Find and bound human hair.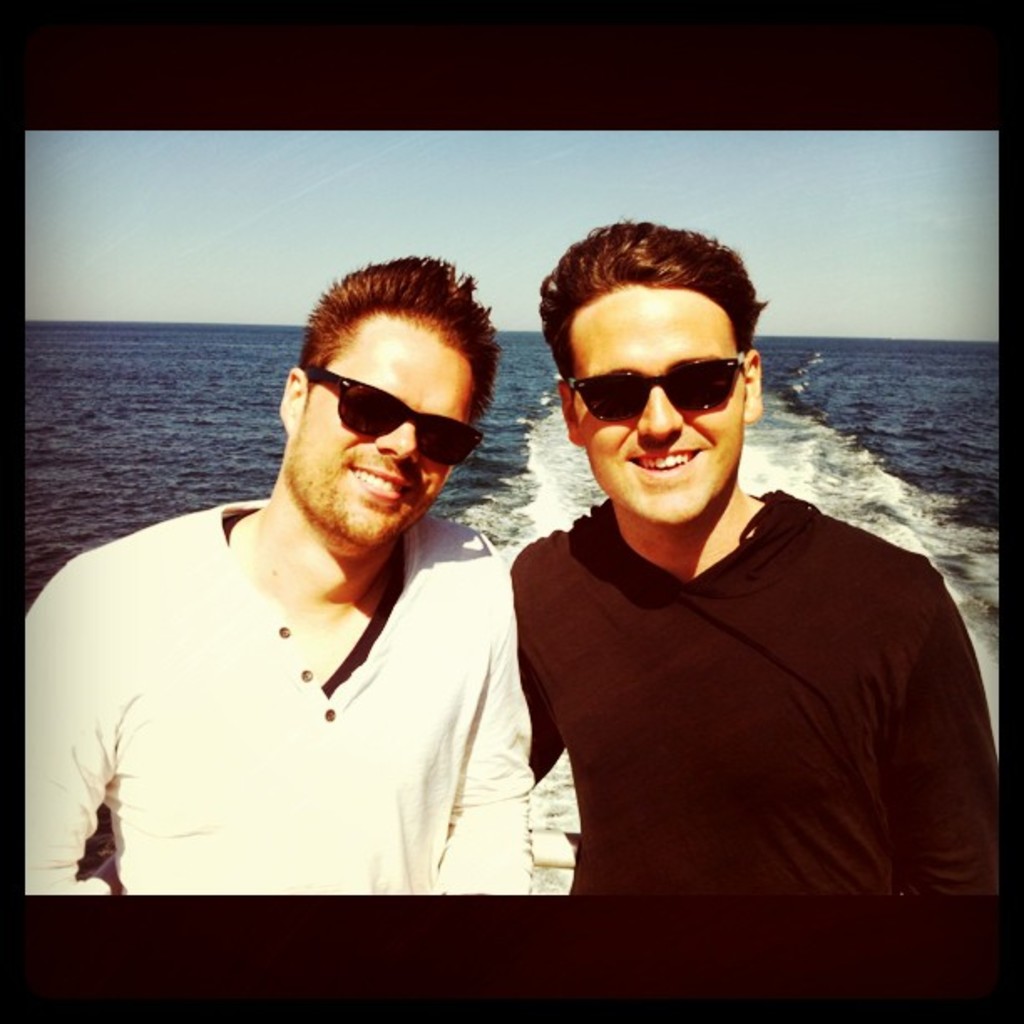
Bound: 529, 214, 763, 385.
